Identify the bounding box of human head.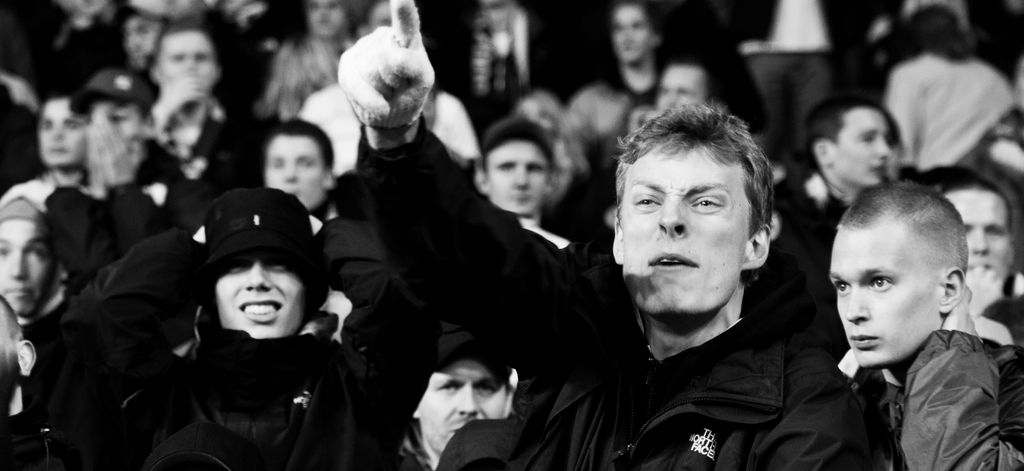
Rect(354, 0, 394, 40).
